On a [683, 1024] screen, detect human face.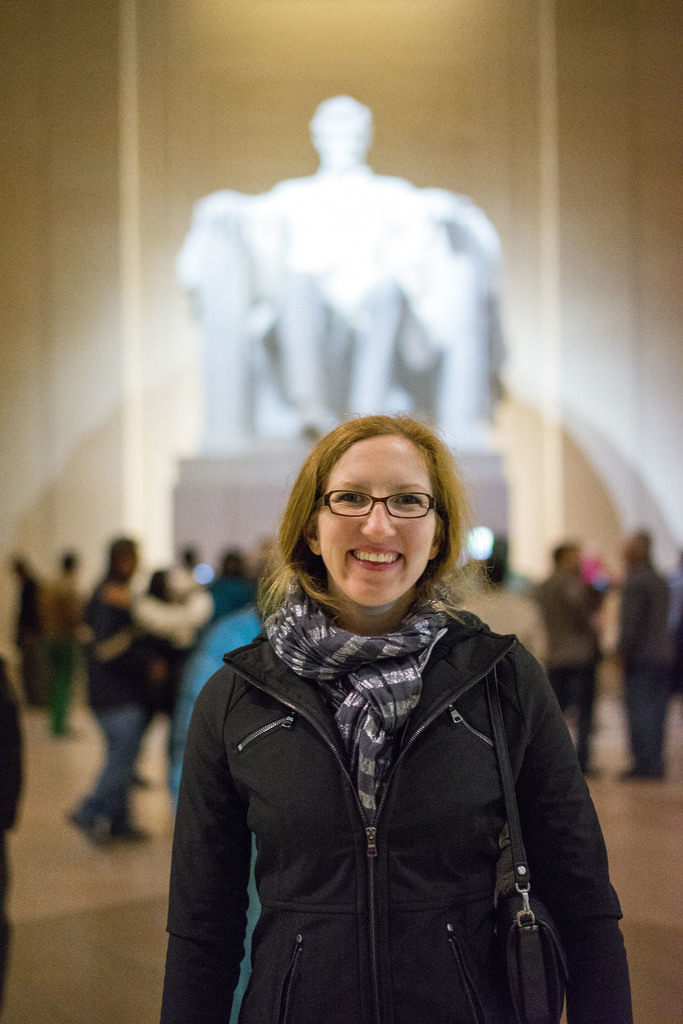
[316,437,440,605].
